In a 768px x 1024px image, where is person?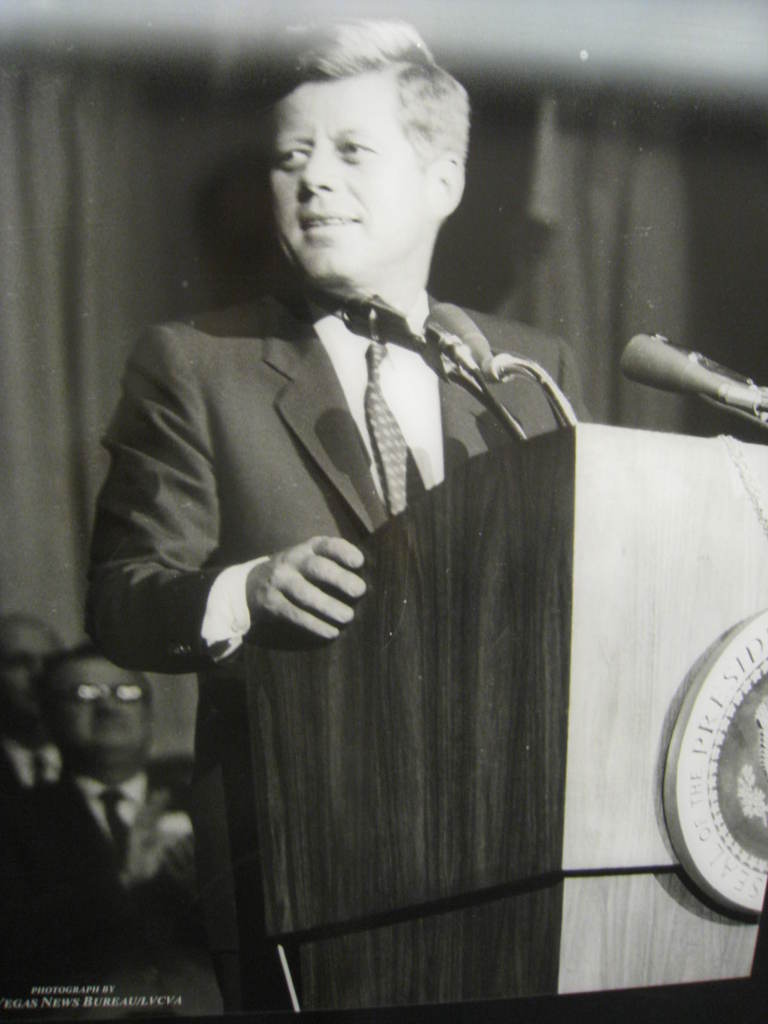
0, 607, 72, 795.
